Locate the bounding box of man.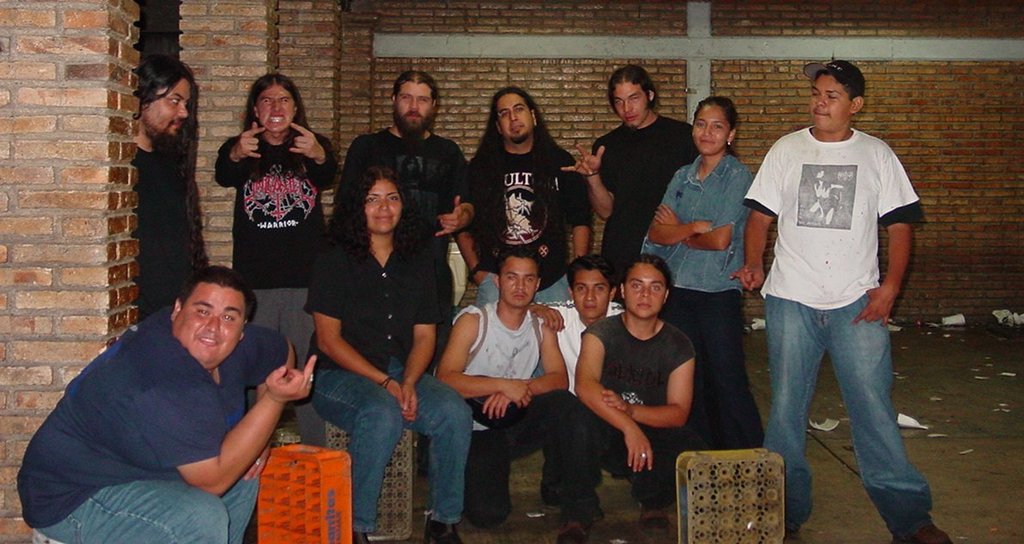
Bounding box: <box>546,252,703,543</box>.
